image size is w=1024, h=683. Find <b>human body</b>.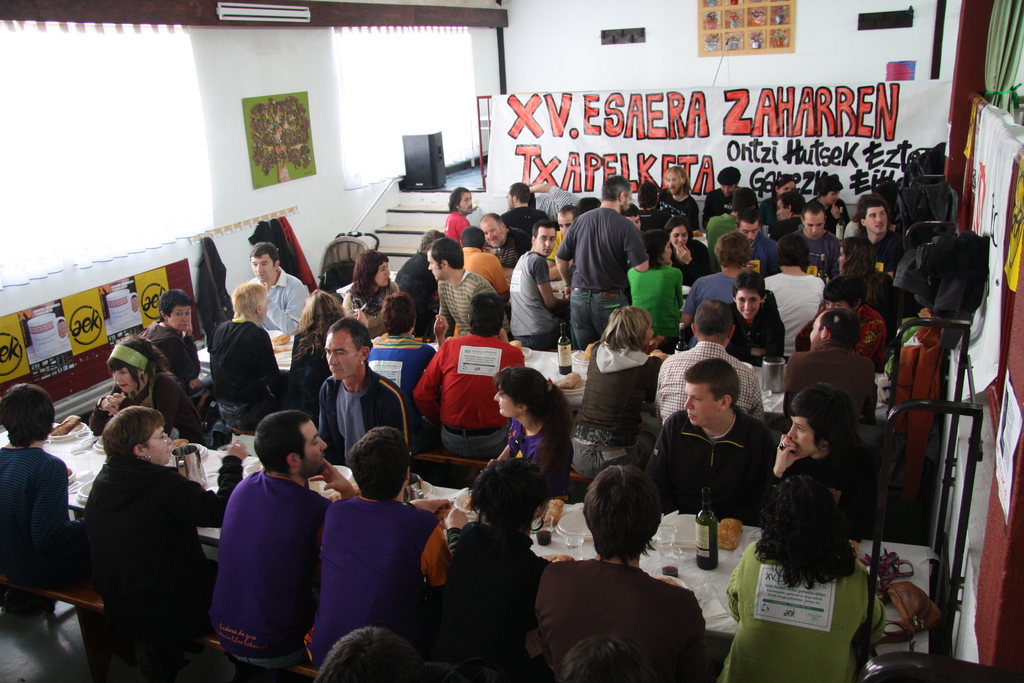
x1=811, y1=171, x2=850, y2=273.
